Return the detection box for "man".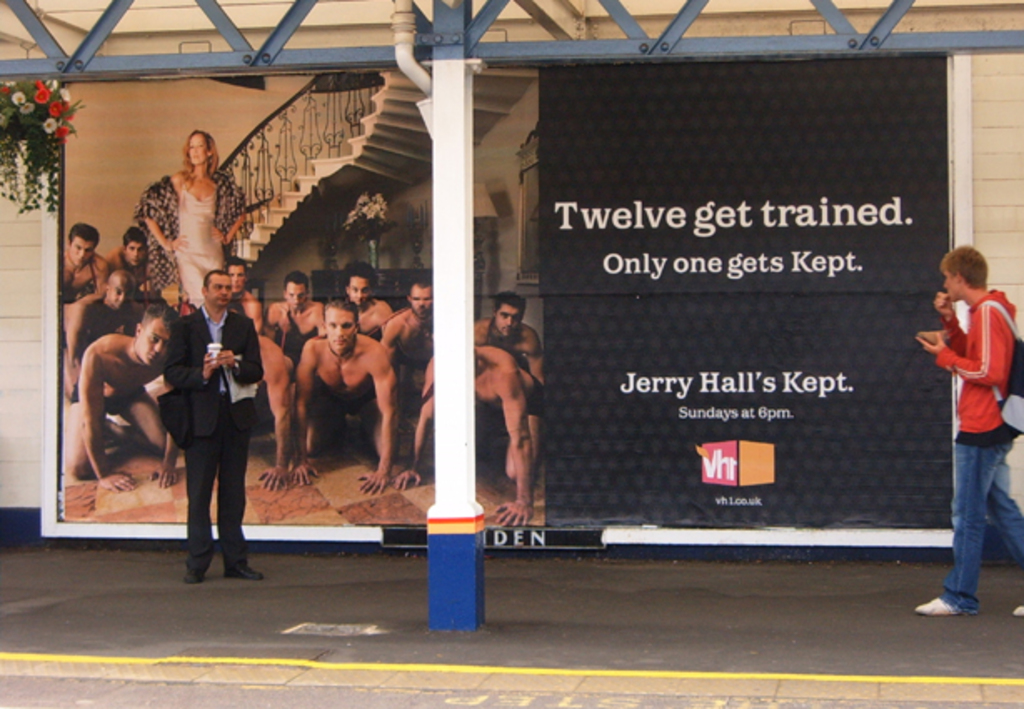
262:267:324:340.
